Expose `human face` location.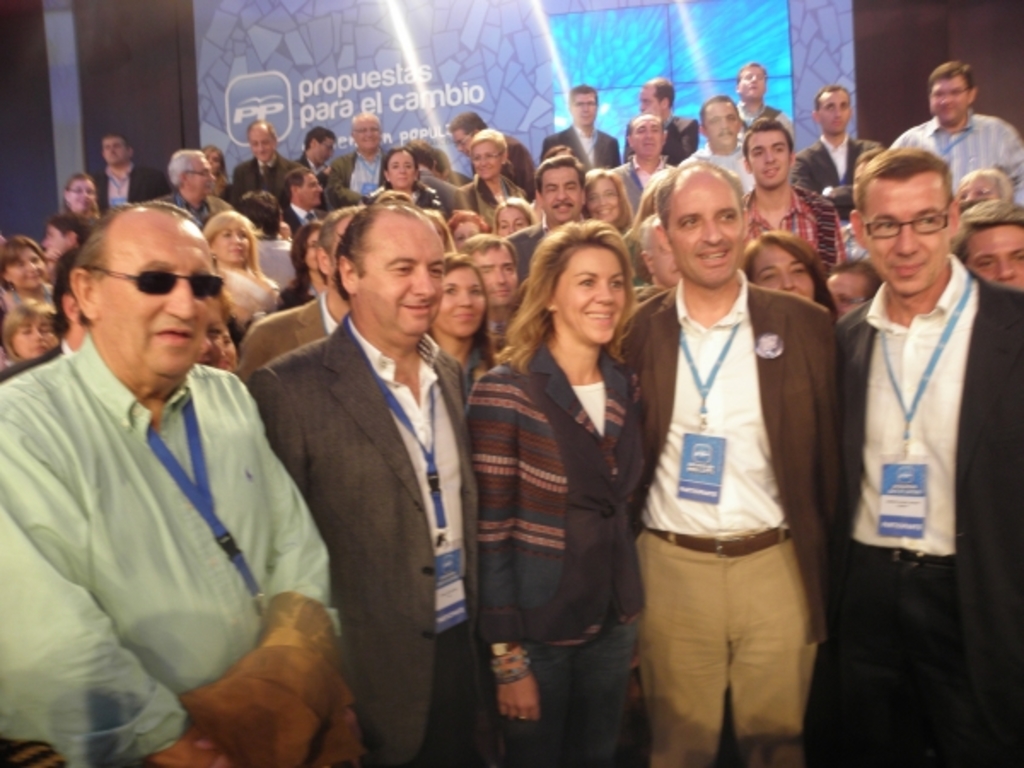
Exposed at locate(817, 90, 848, 133).
